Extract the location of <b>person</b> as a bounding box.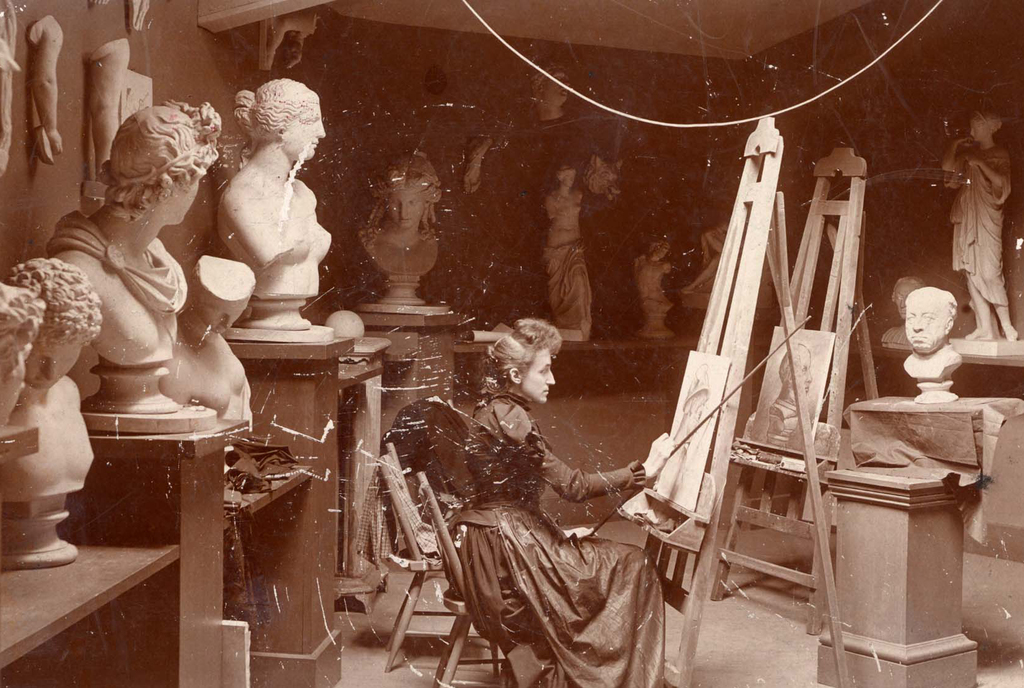
x1=461 y1=134 x2=493 y2=193.
